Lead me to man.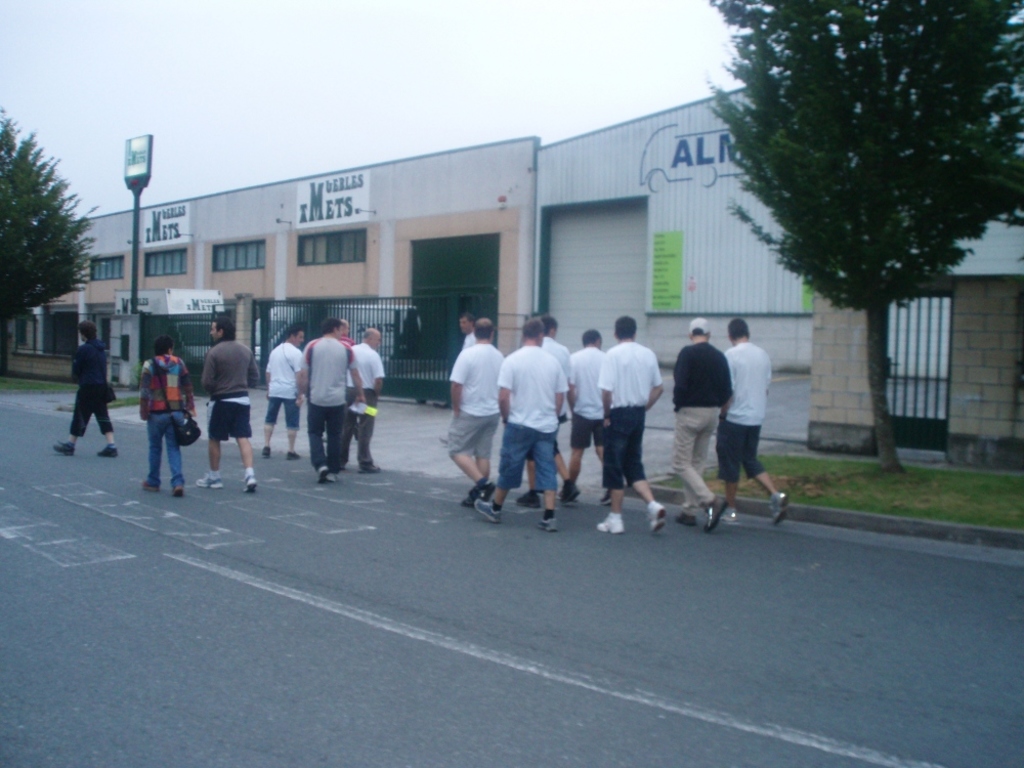
Lead to bbox=(450, 317, 492, 512).
